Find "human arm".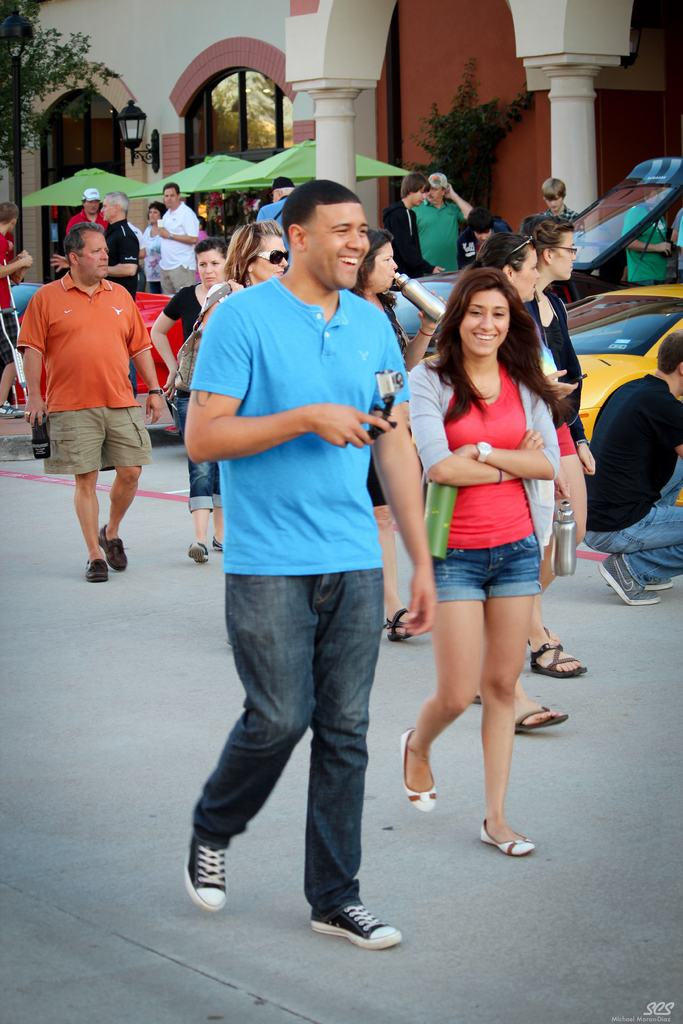
left=563, top=417, right=597, bottom=483.
